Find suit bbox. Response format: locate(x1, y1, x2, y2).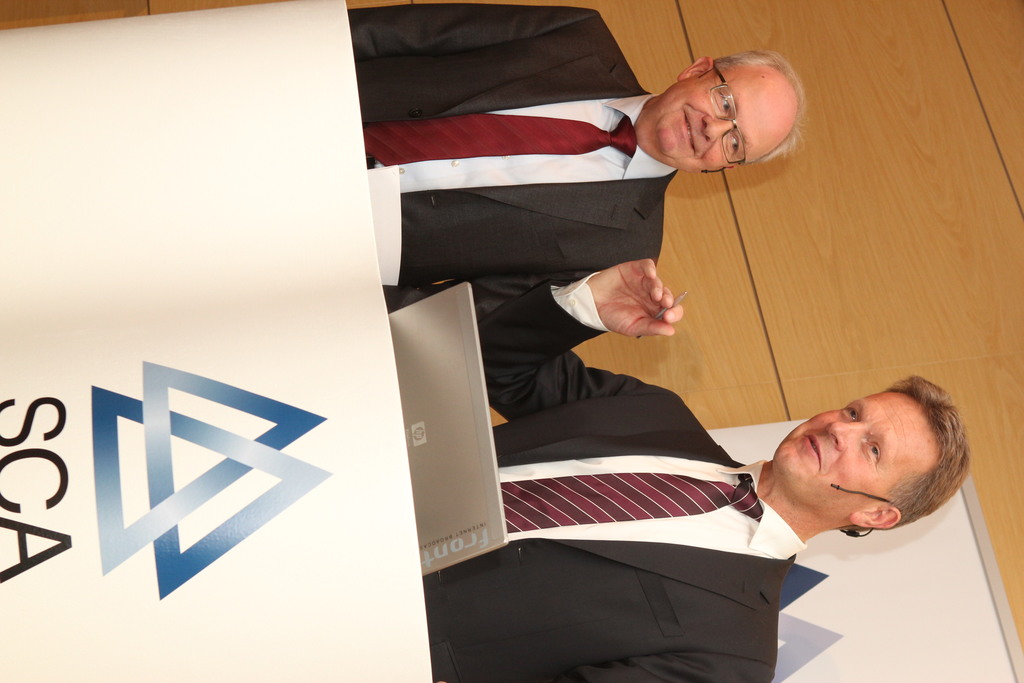
locate(422, 272, 810, 682).
